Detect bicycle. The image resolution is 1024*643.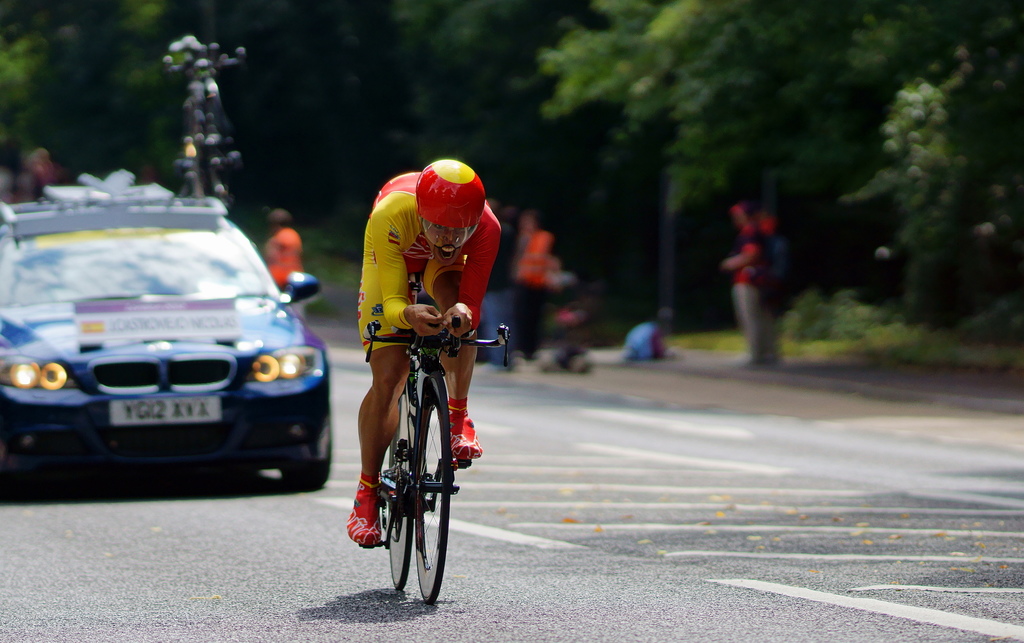
[x1=343, y1=327, x2=483, y2=599].
